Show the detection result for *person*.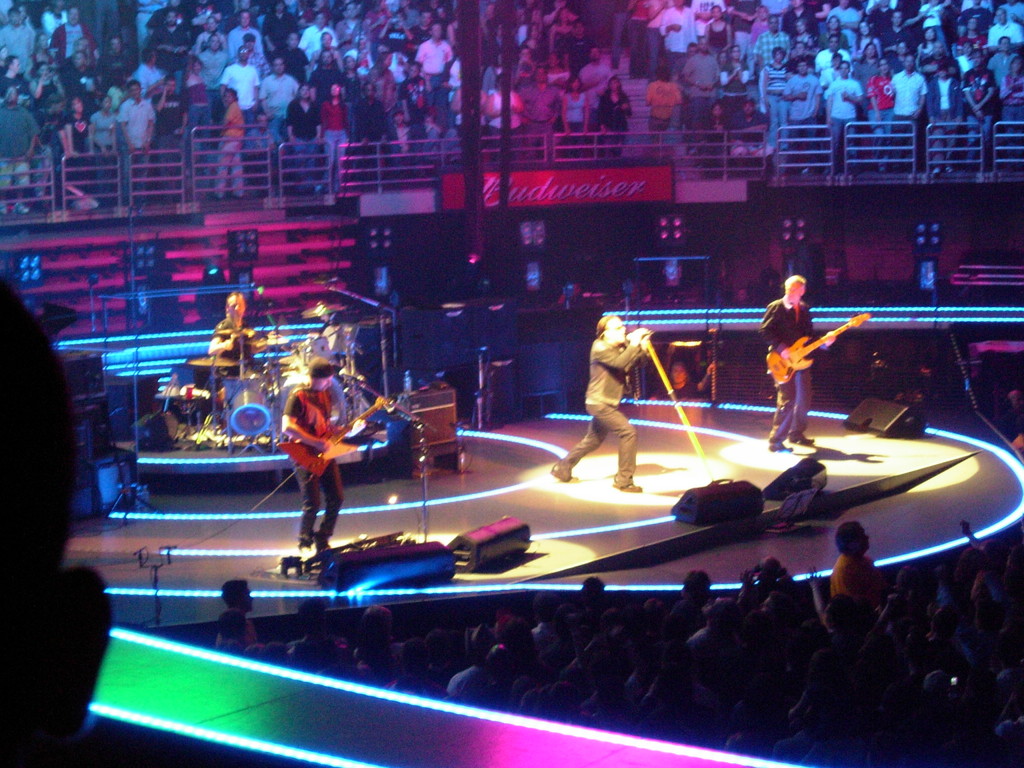
[292,594,353,673].
